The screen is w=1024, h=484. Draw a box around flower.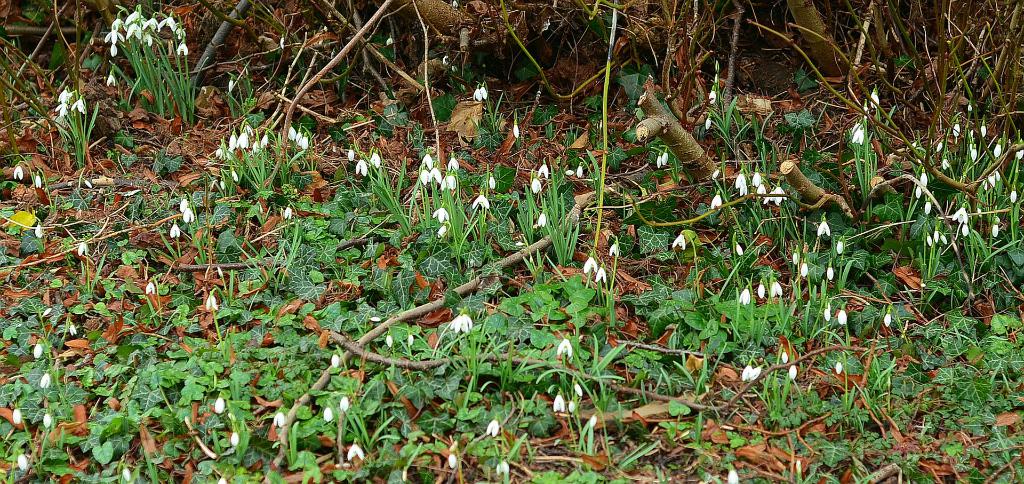
<box>559,338,573,356</box>.
